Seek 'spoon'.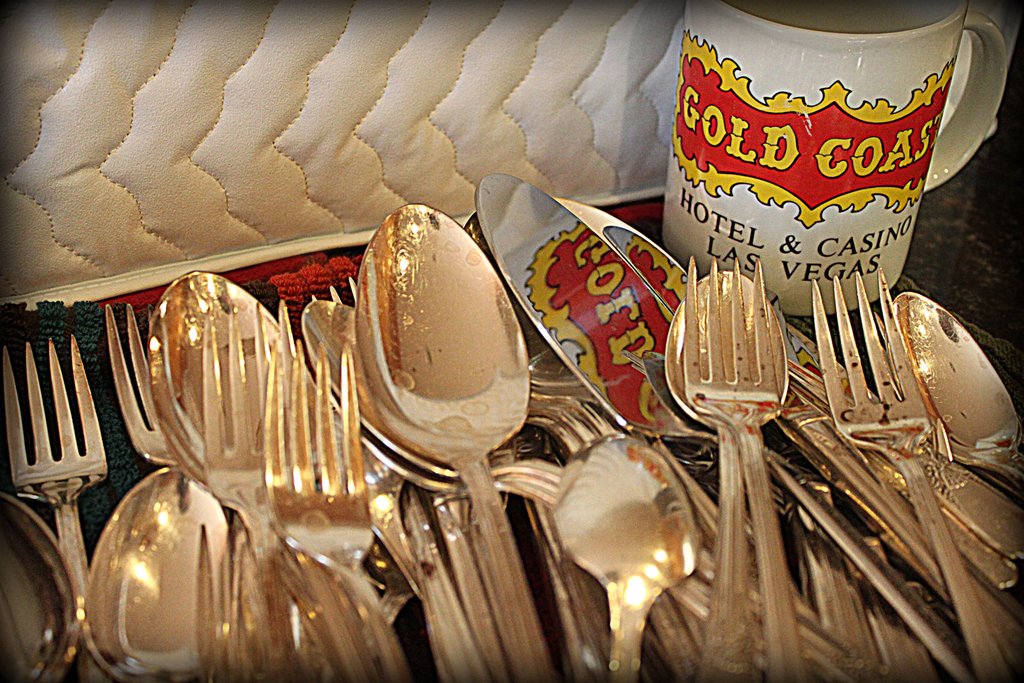
(left=660, top=267, right=787, bottom=682).
